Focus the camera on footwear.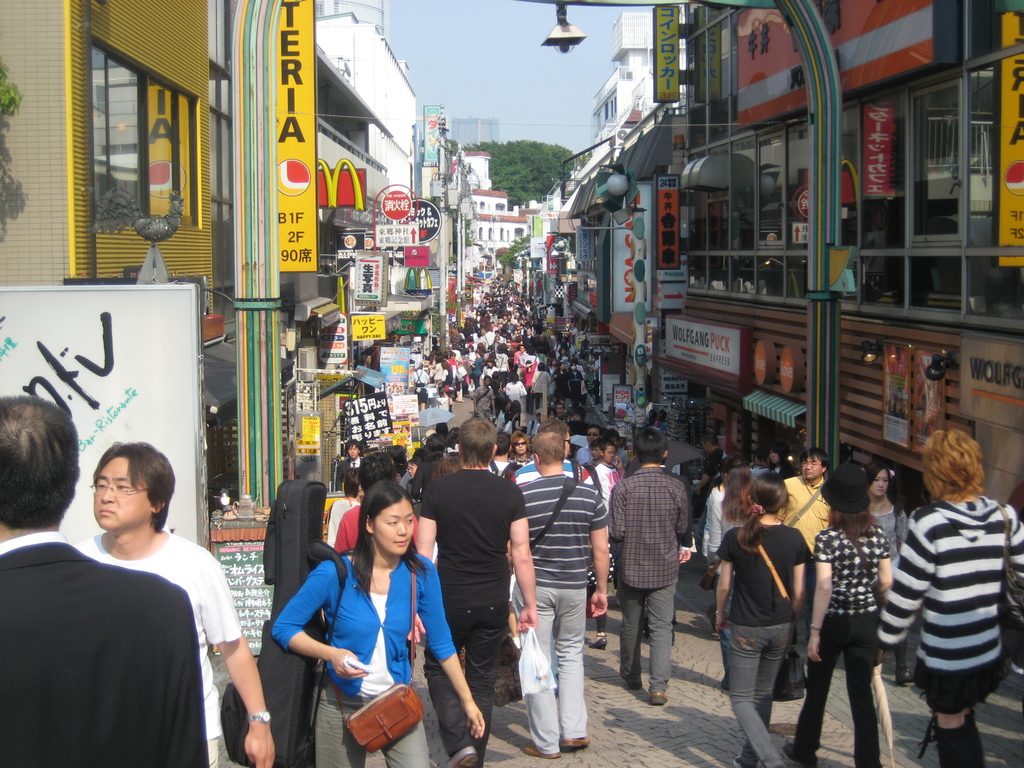
Focus region: crop(520, 741, 558, 757).
